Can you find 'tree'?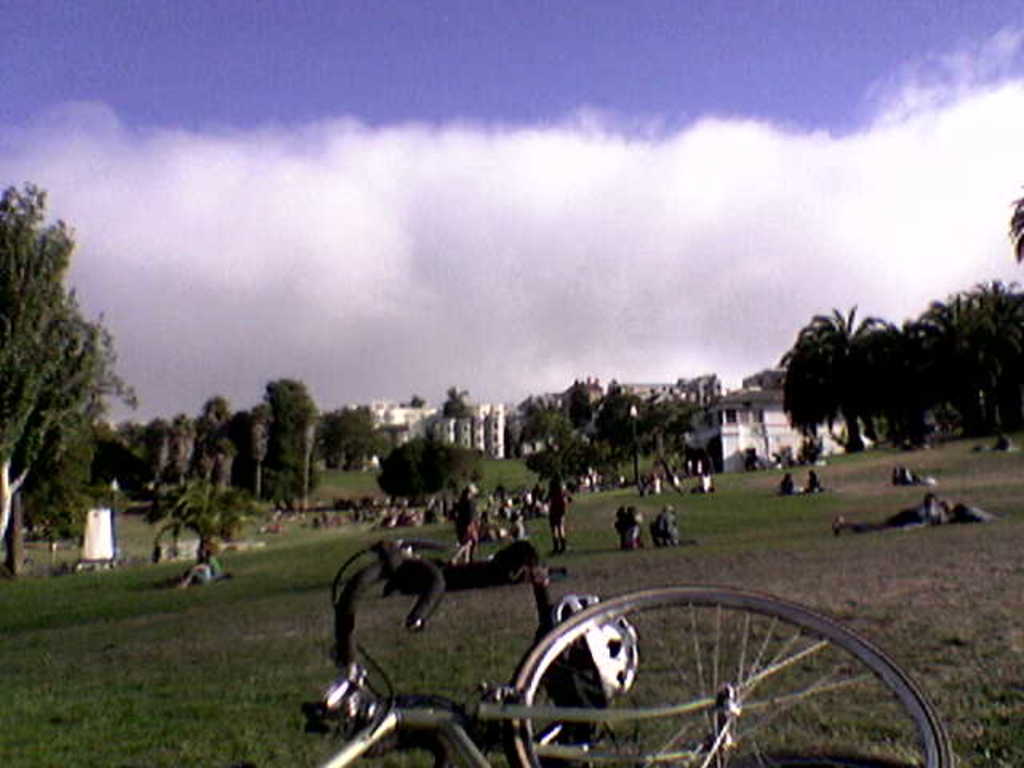
Yes, bounding box: (1011,184,1022,267).
